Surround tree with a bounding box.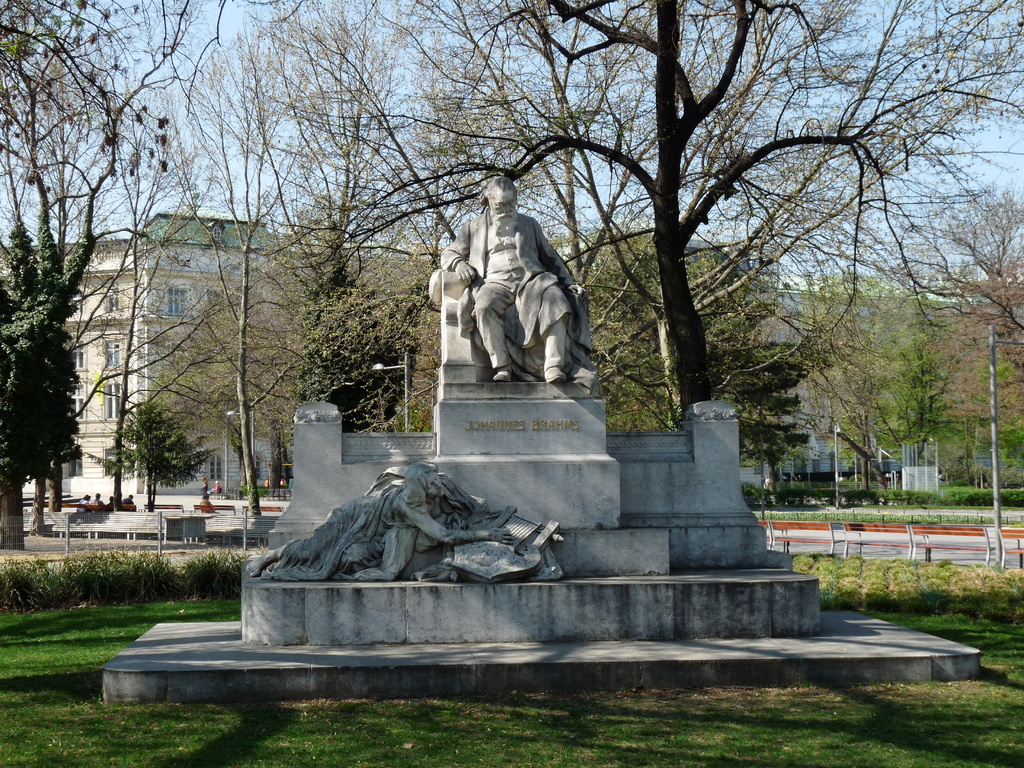
<bbox>107, 392, 201, 511</bbox>.
